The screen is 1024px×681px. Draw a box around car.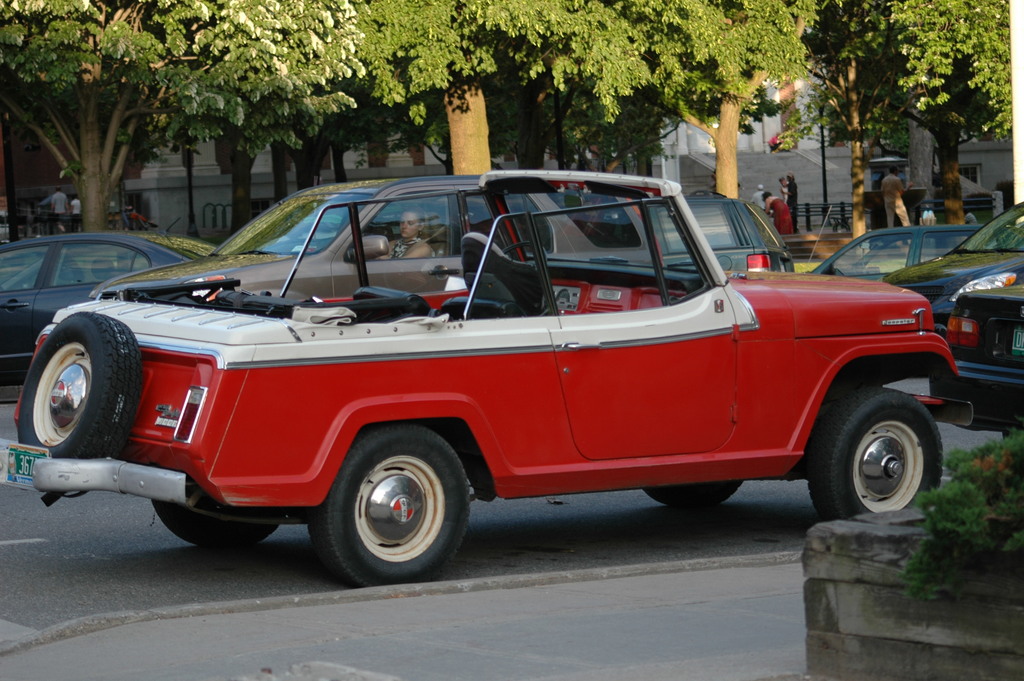
x1=883 y1=195 x2=1023 y2=436.
